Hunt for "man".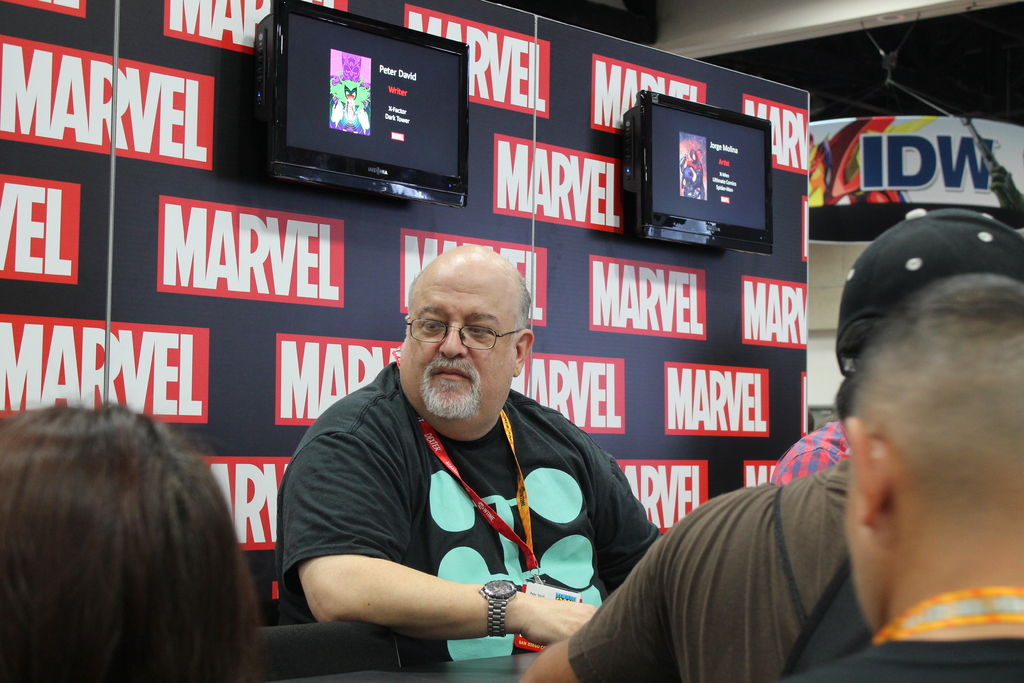
Hunted down at (785,274,1023,682).
